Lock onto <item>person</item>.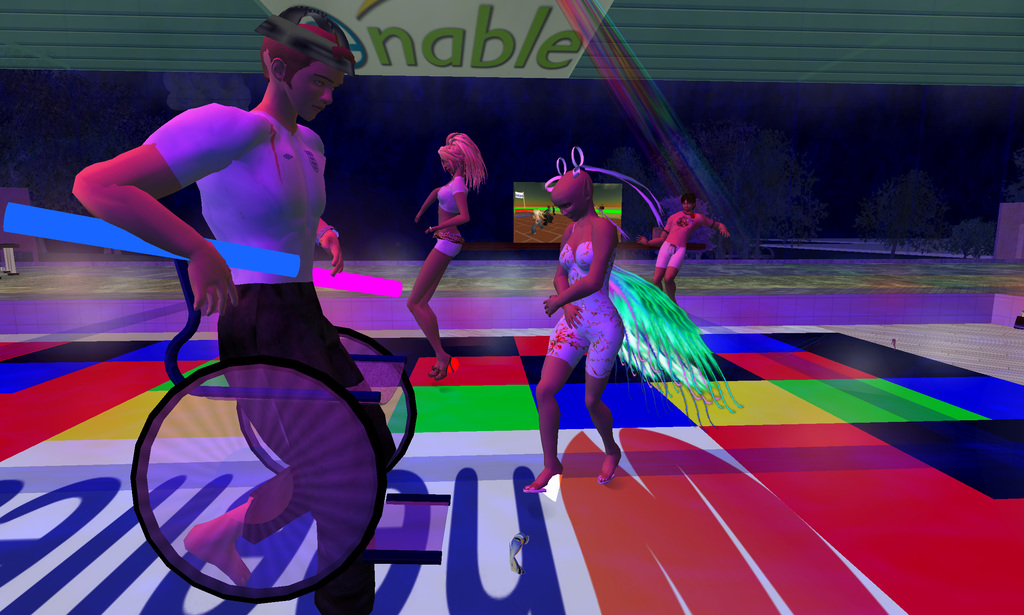
Locked: [660, 184, 717, 300].
